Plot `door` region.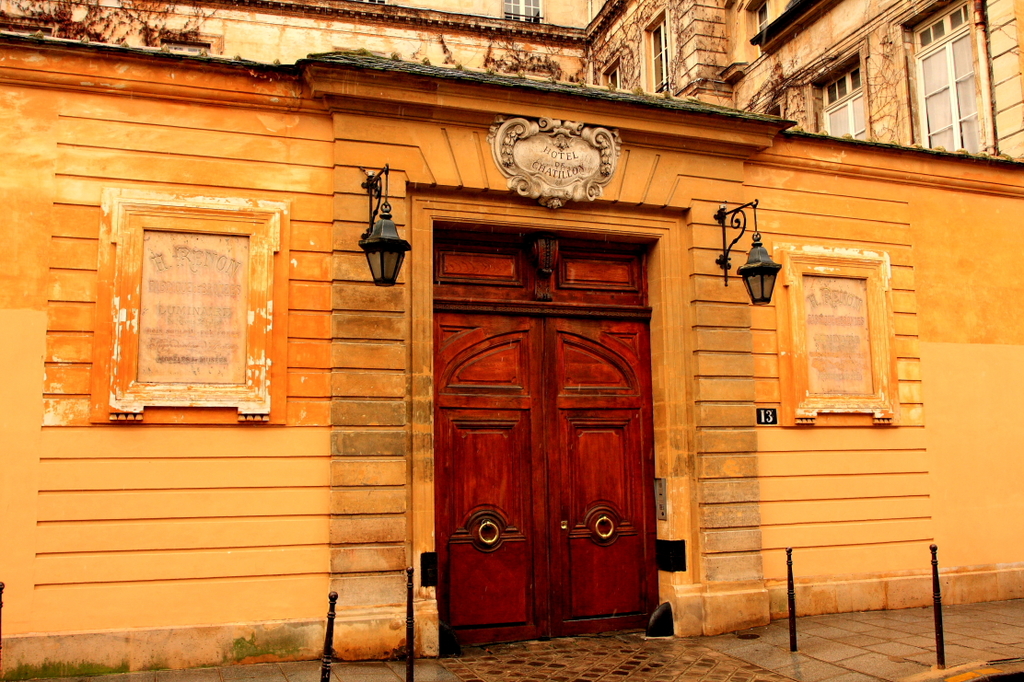
Plotted at (x1=434, y1=315, x2=543, y2=648).
